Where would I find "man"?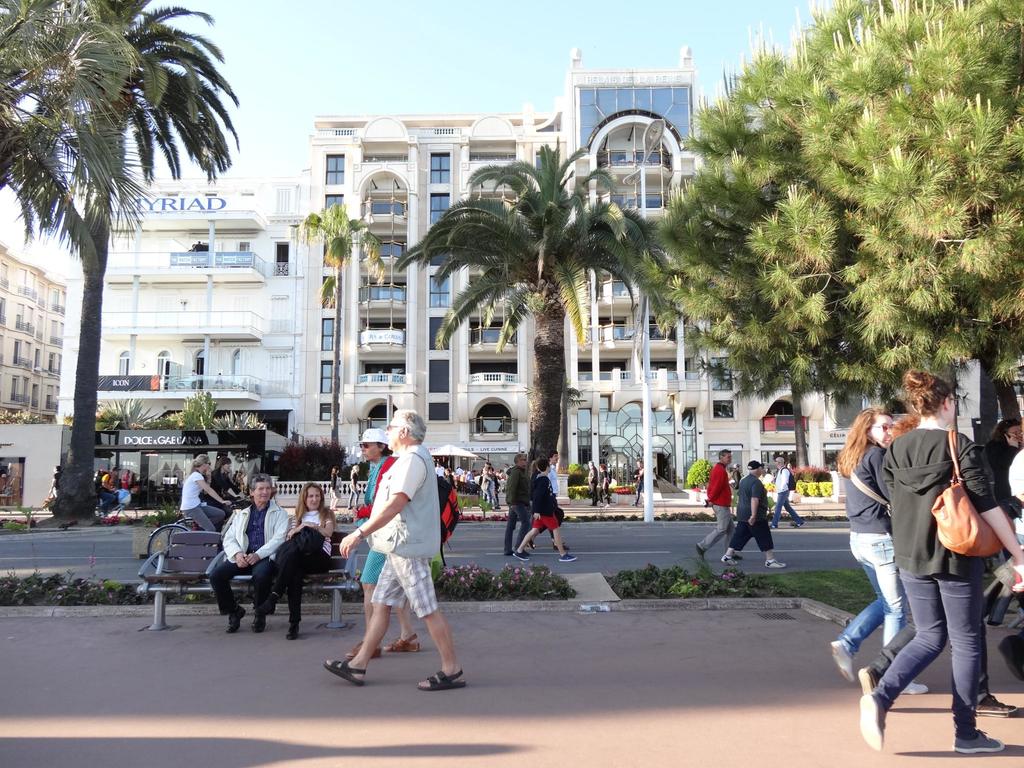
At 337/415/460/696.
